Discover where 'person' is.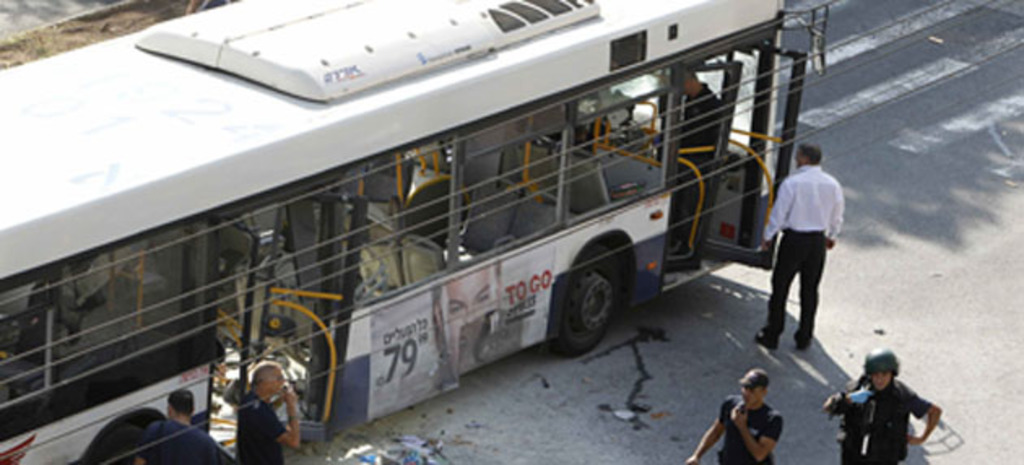
Discovered at locate(751, 145, 852, 346).
